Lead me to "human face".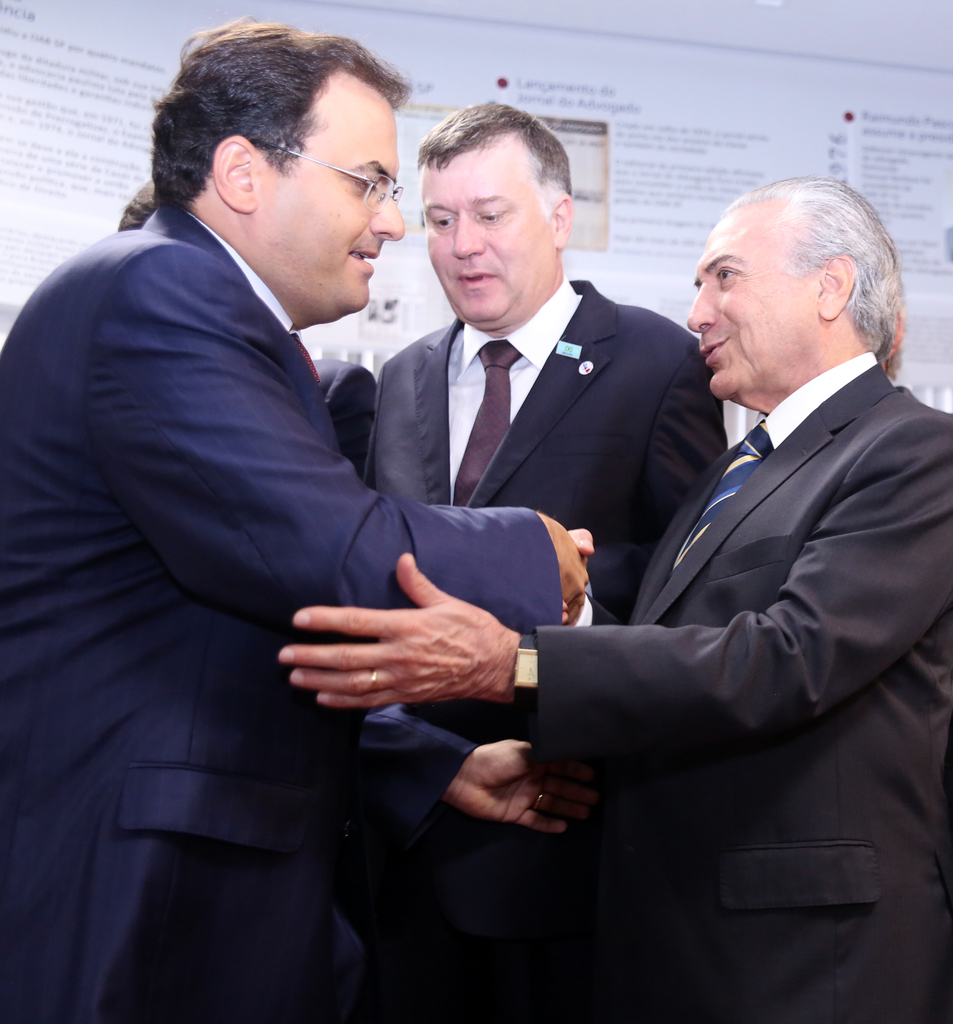
Lead to {"x1": 686, "y1": 198, "x2": 822, "y2": 396}.
